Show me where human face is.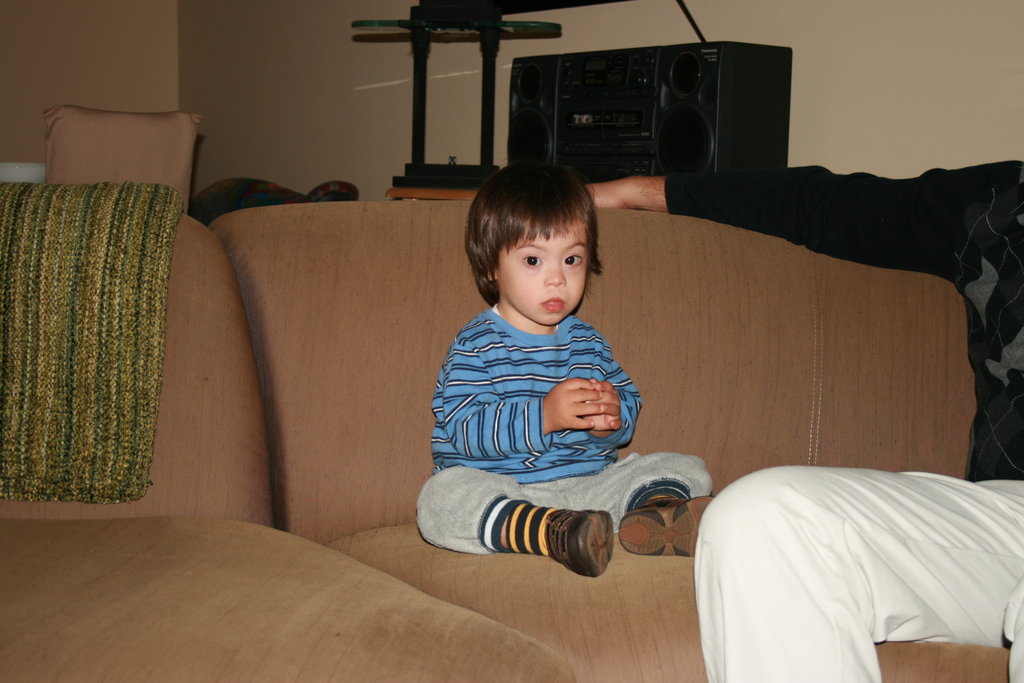
human face is at detection(497, 223, 590, 327).
